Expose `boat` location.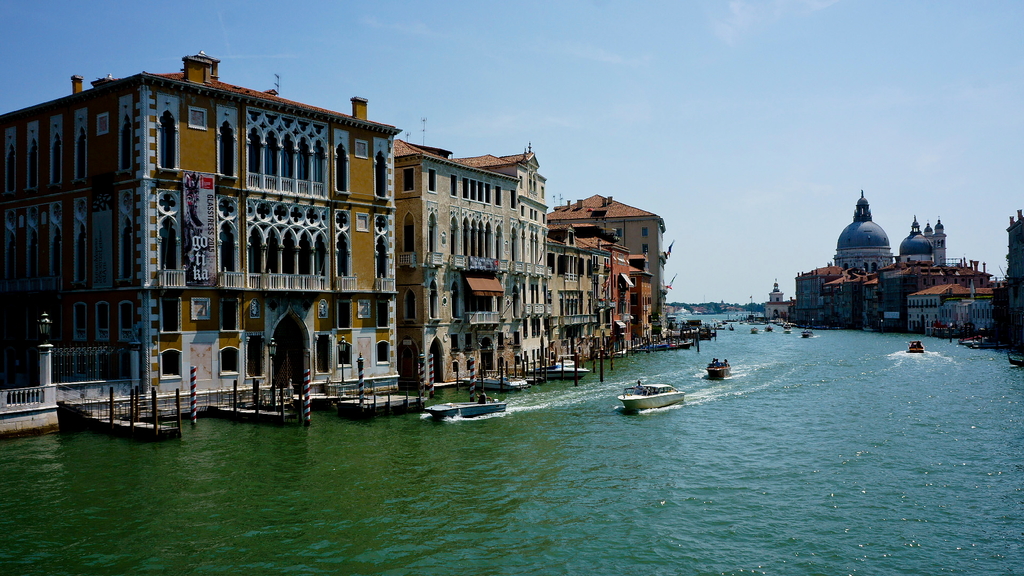
Exposed at bbox=(707, 359, 732, 384).
